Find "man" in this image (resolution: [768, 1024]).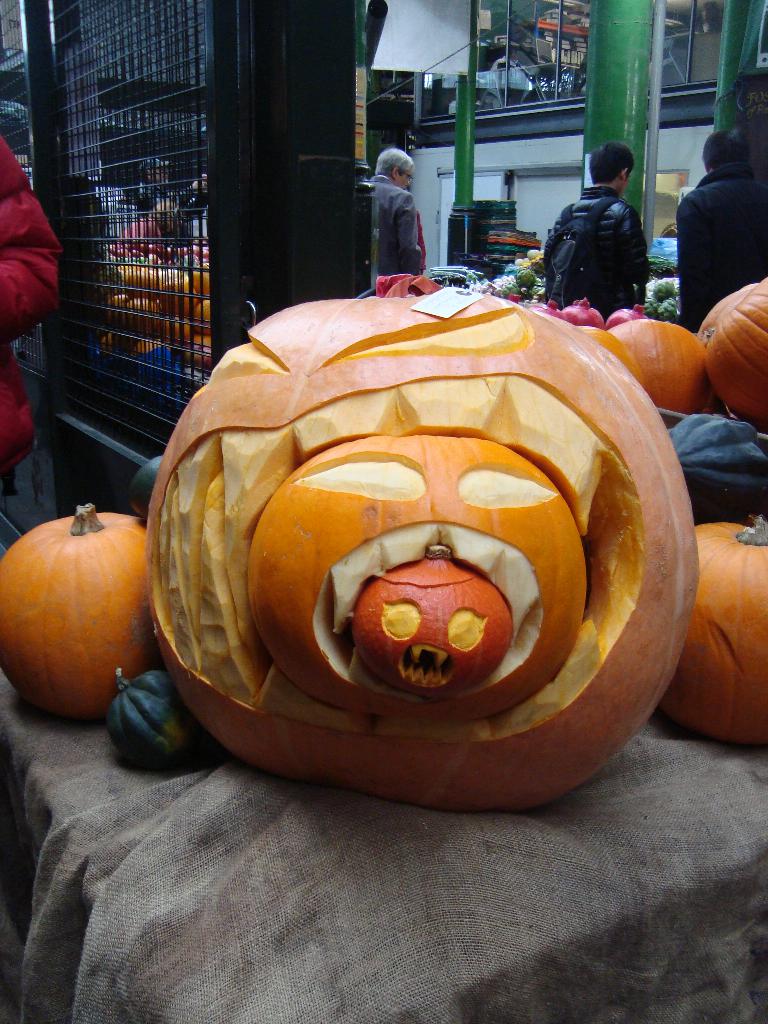
[x1=669, y1=127, x2=767, y2=317].
